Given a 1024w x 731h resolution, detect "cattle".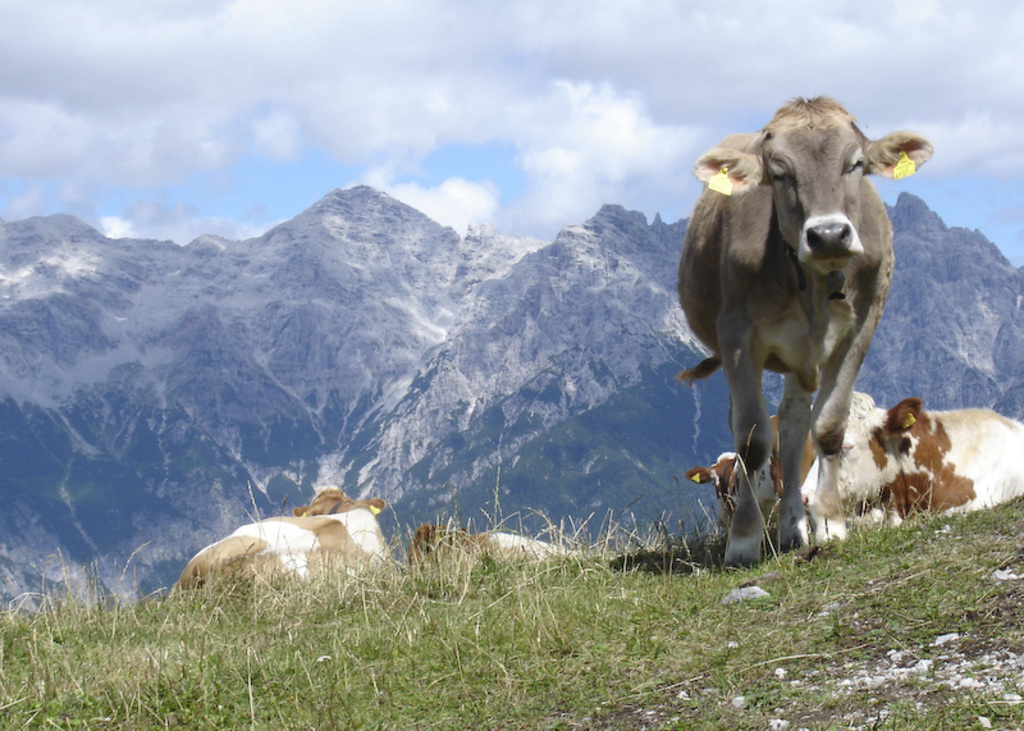
region(676, 96, 929, 554).
